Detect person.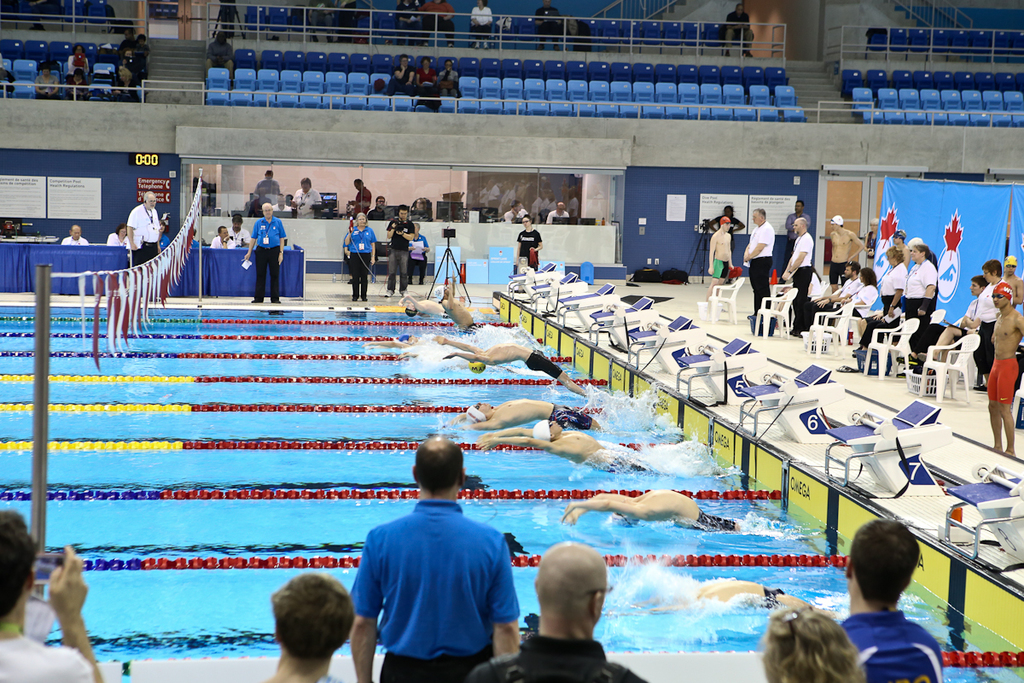
Detected at [31, 61, 52, 93].
